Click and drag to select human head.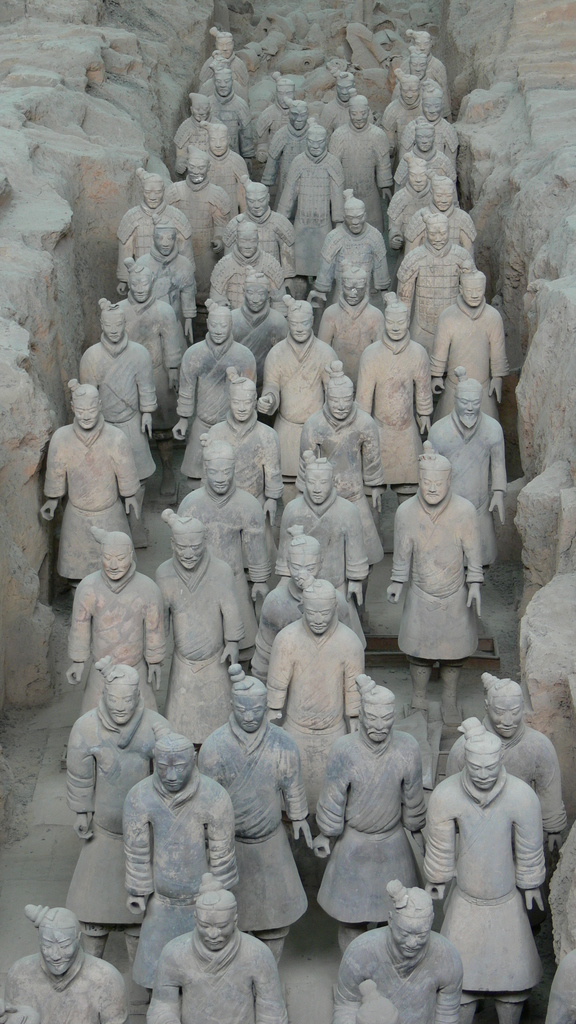
Selection: <region>458, 269, 484, 309</region>.
